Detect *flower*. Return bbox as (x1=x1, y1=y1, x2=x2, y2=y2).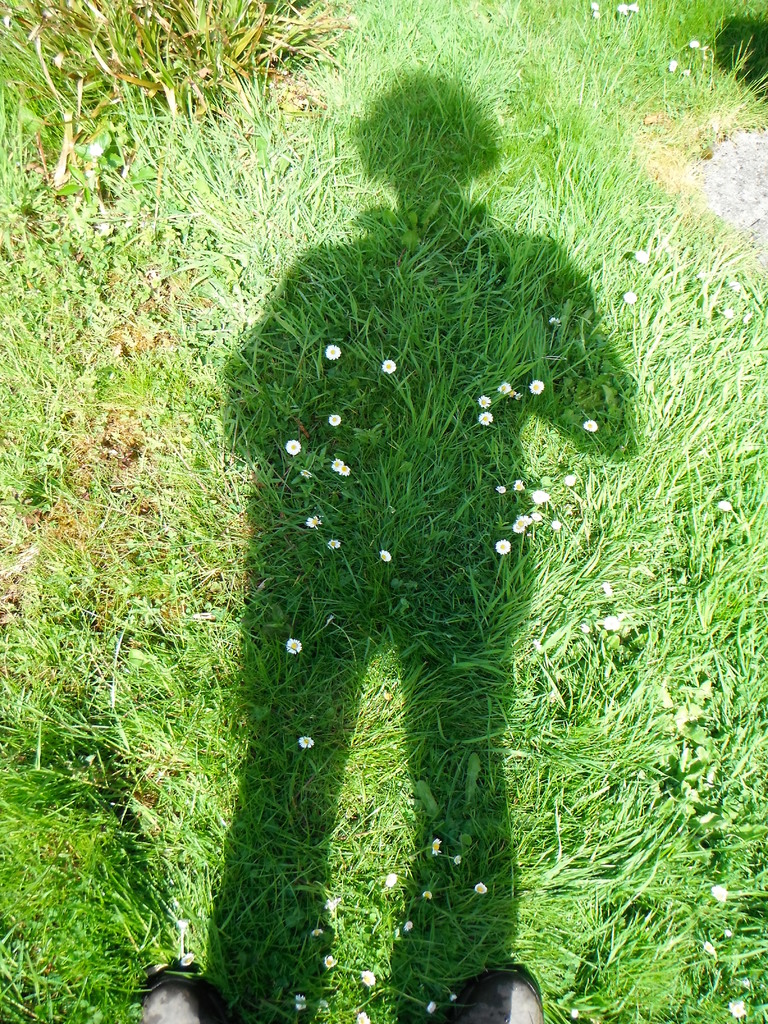
(x1=544, y1=315, x2=565, y2=327).
